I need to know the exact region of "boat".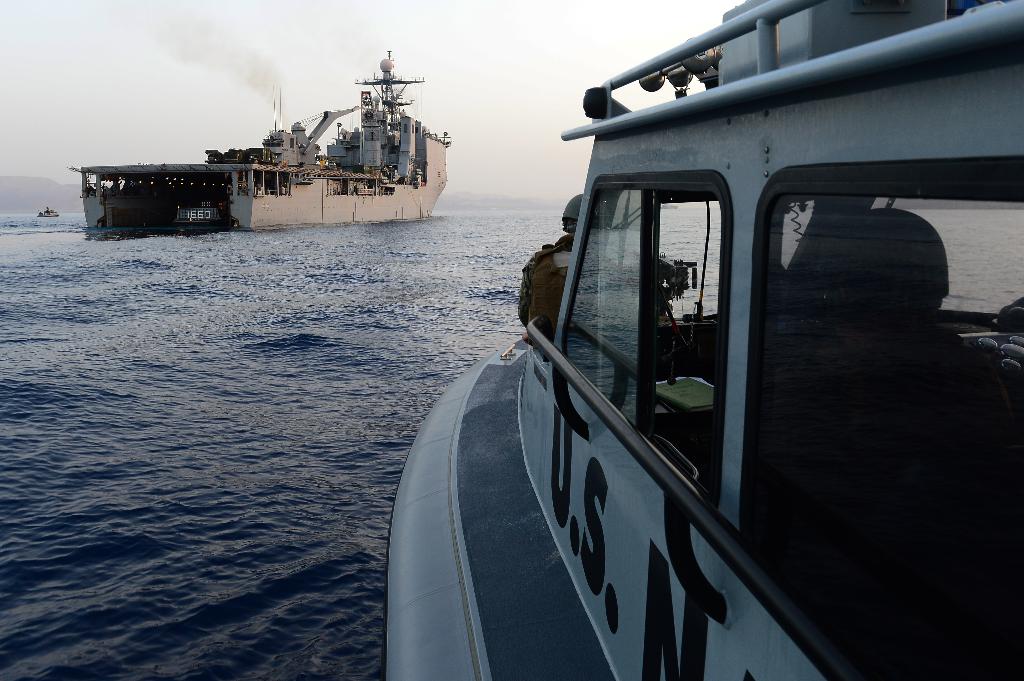
Region: (x1=70, y1=49, x2=452, y2=237).
